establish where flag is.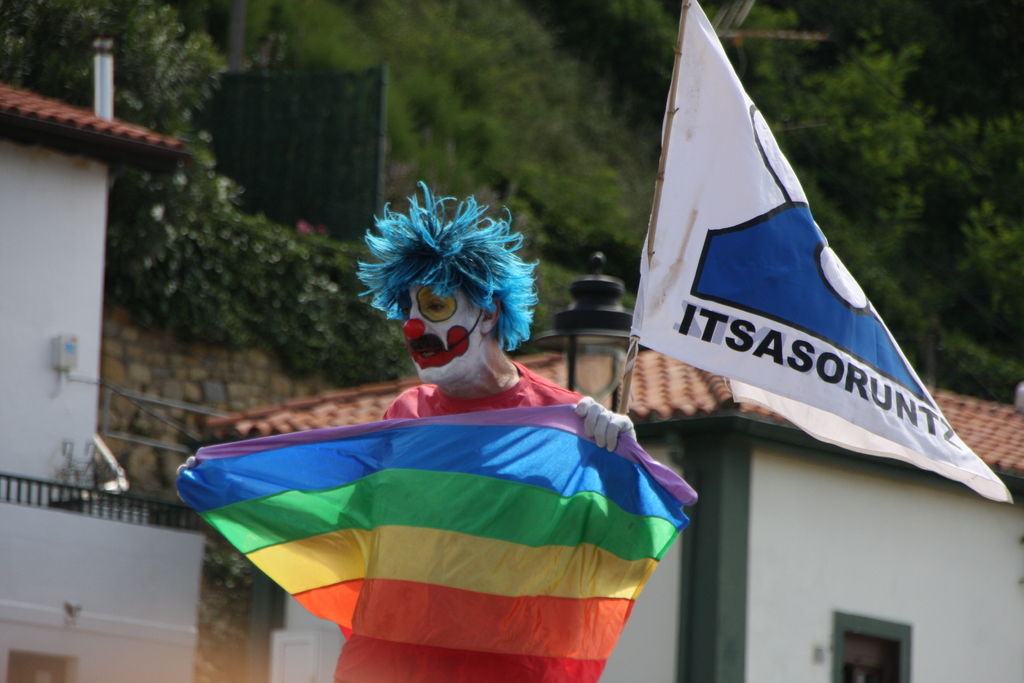
Established at 622 0 989 521.
